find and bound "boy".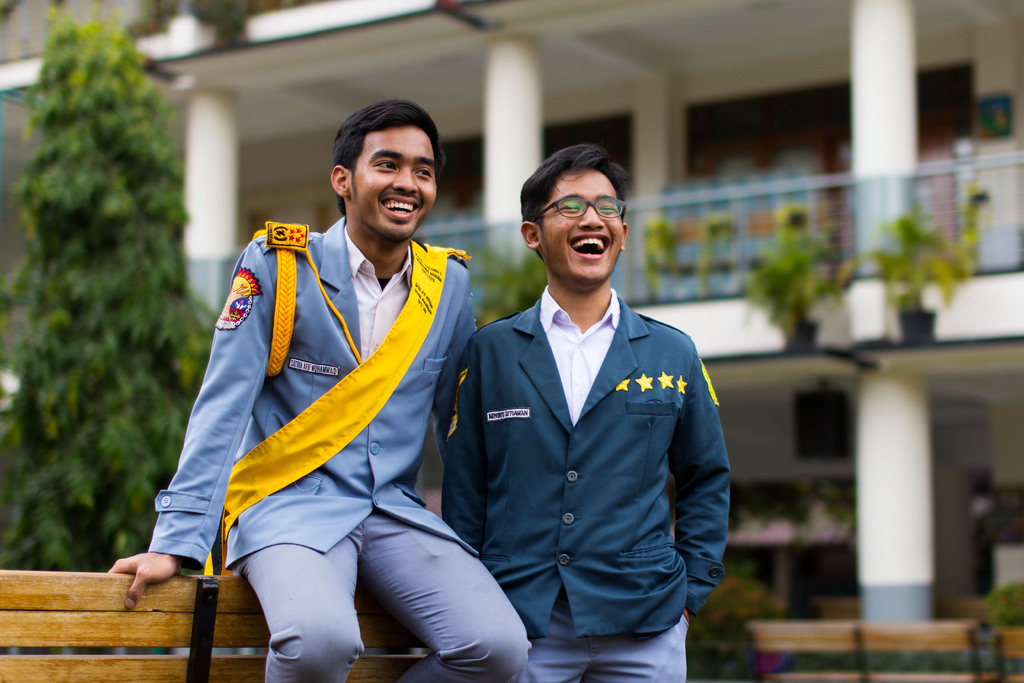
Bound: {"x1": 434, "y1": 139, "x2": 744, "y2": 661}.
